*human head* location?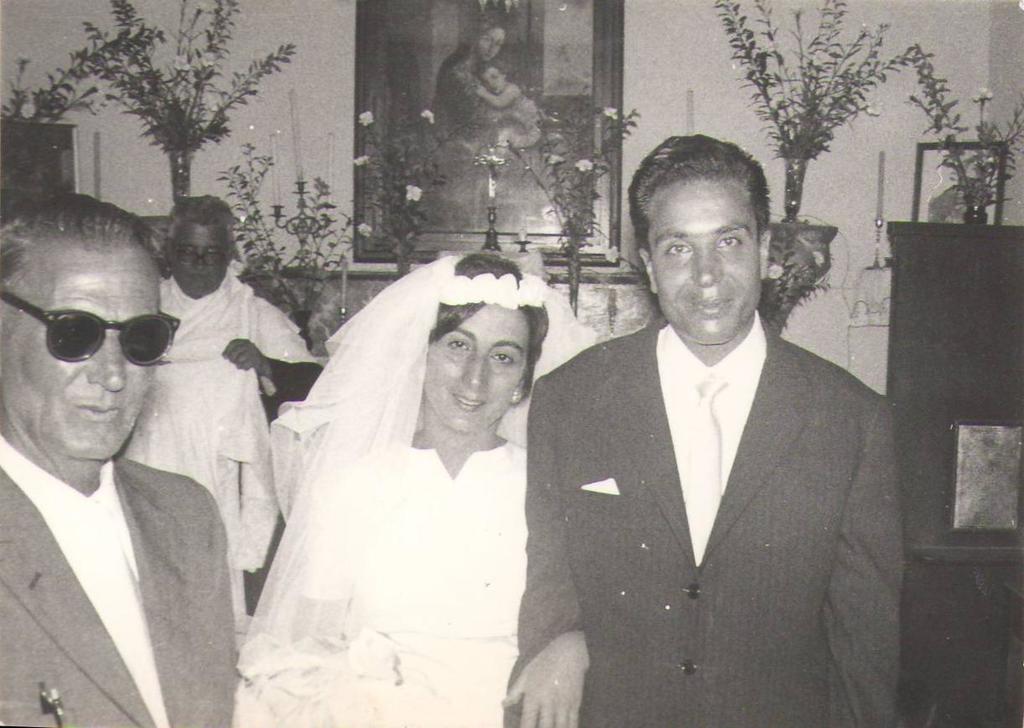
[left=479, top=70, right=508, bottom=96]
